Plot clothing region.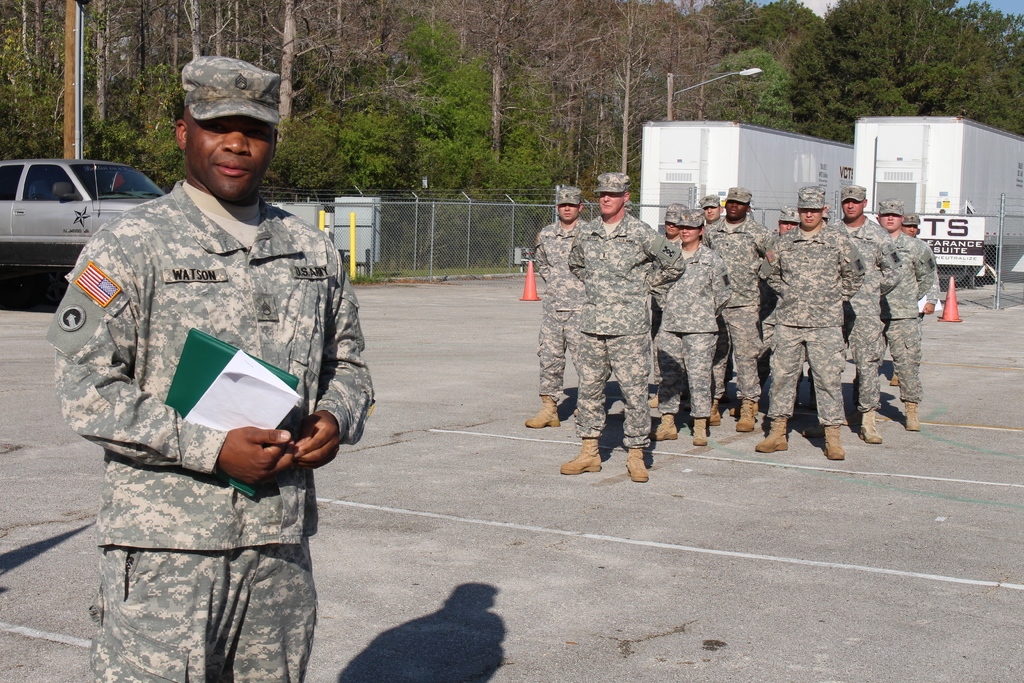
Plotted at 884/231/949/407.
